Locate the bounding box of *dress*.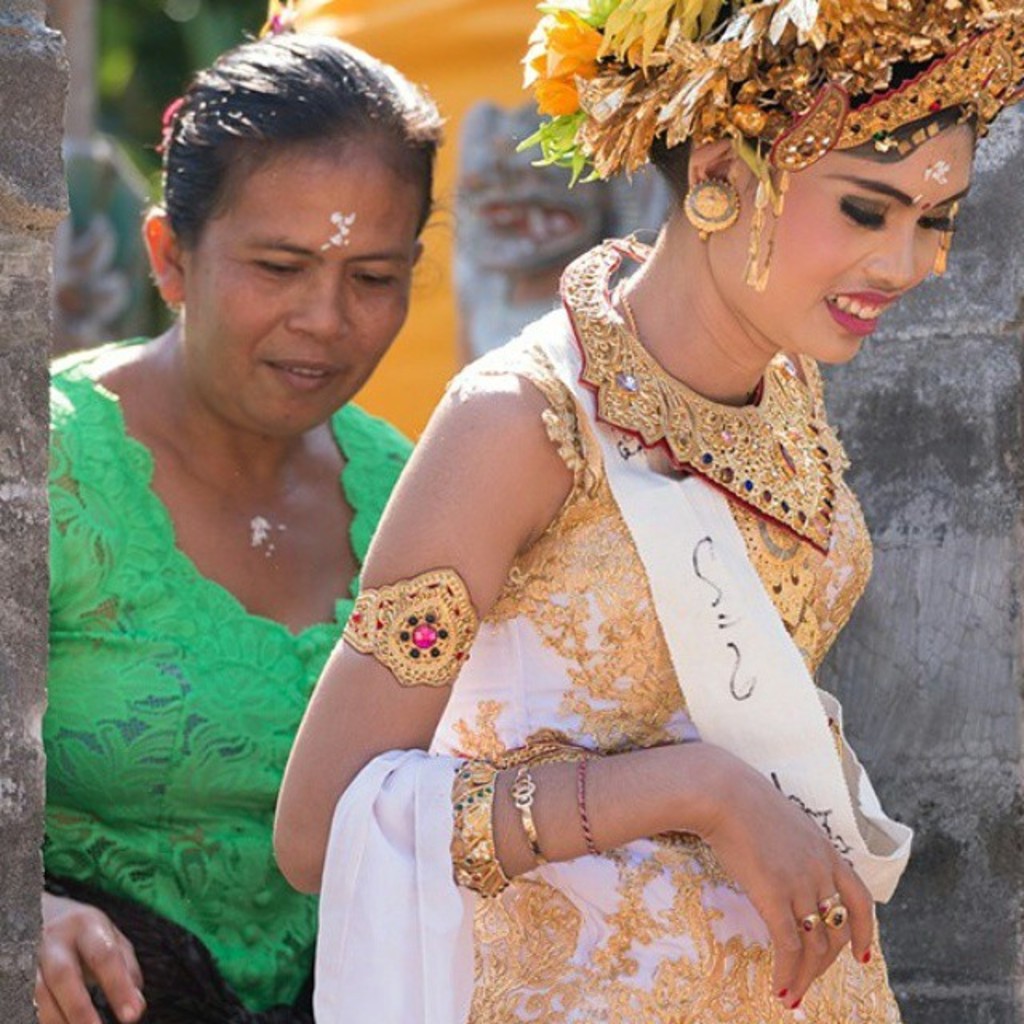
Bounding box: detection(326, 267, 930, 987).
